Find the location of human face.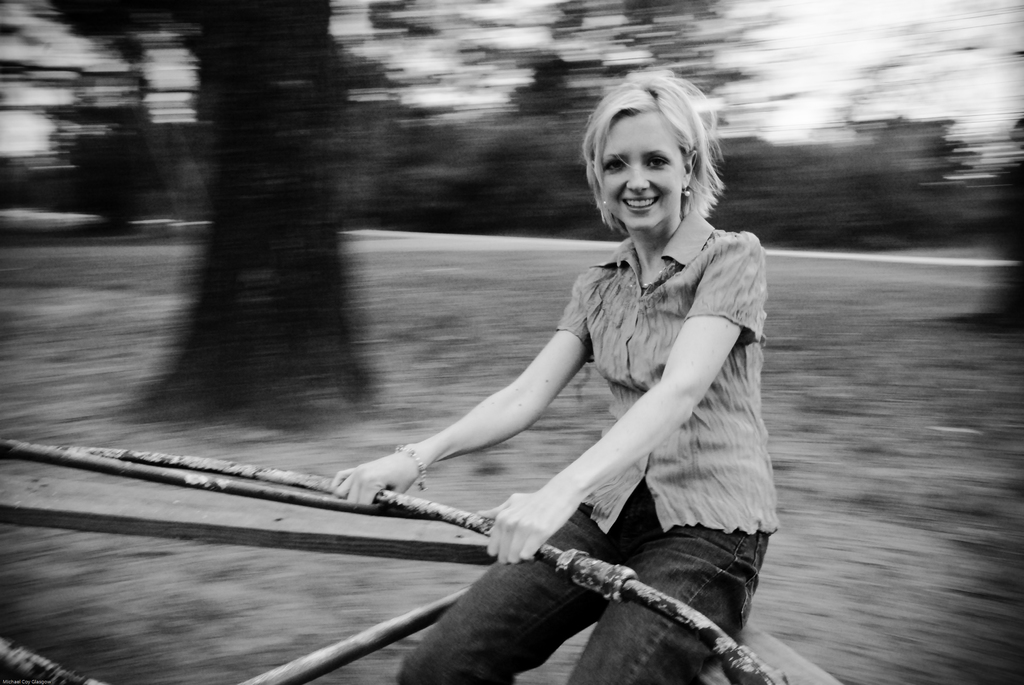
Location: Rect(602, 111, 684, 226).
